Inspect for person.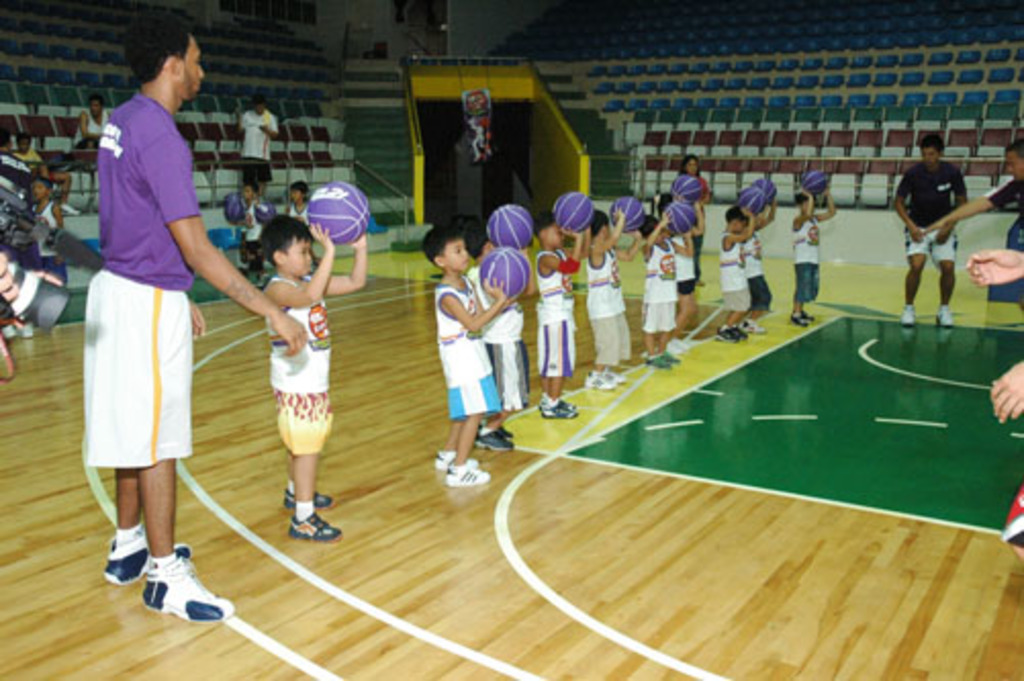
Inspection: bbox=[74, 92, 117, 162].
